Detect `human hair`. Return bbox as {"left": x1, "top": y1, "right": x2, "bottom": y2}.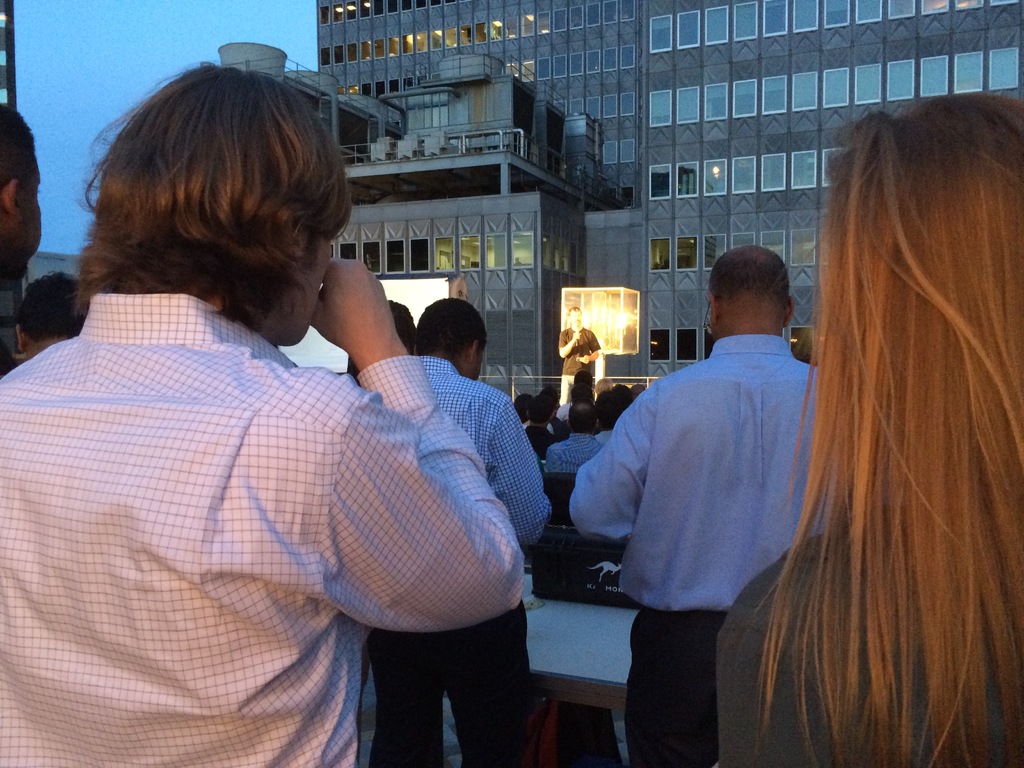
{"left": 563, "top": 309, "right": 580, "bottom": 317}.
